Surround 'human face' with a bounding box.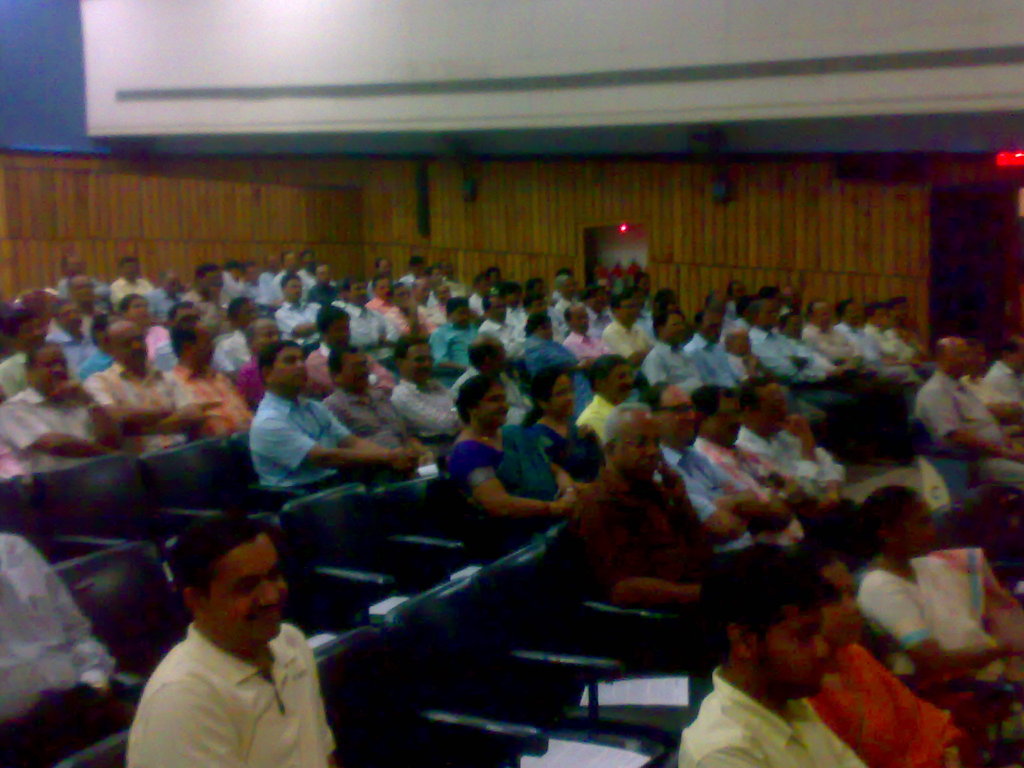
pyautogui.locateOnScreen(75, 281, 93, 302).
